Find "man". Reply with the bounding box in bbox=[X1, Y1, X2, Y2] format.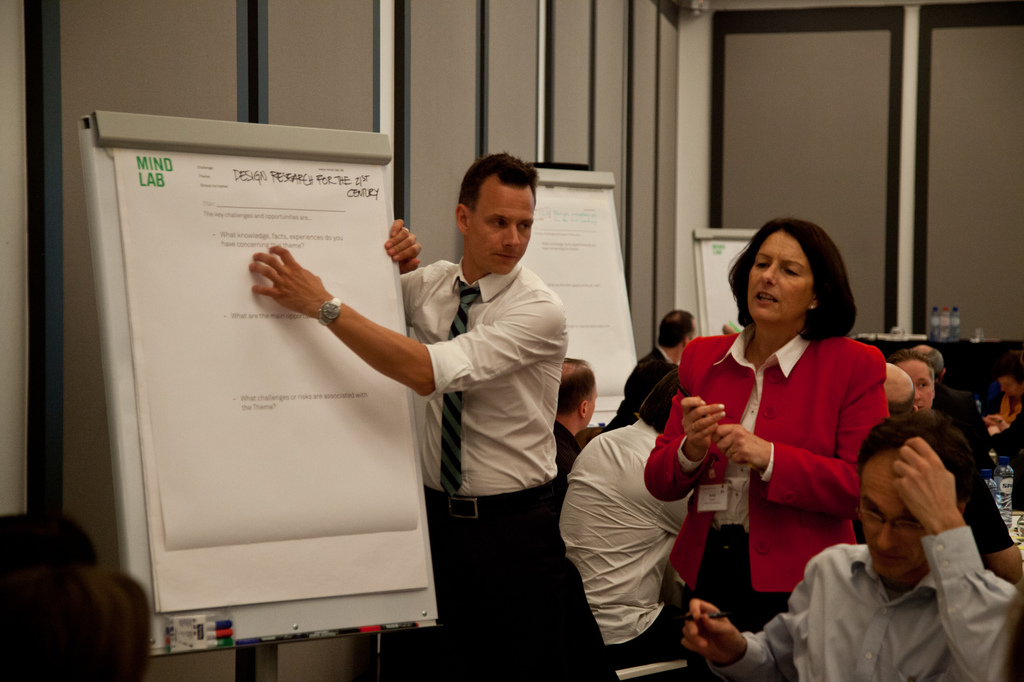
bbox=[695, 370, 994, 659].
